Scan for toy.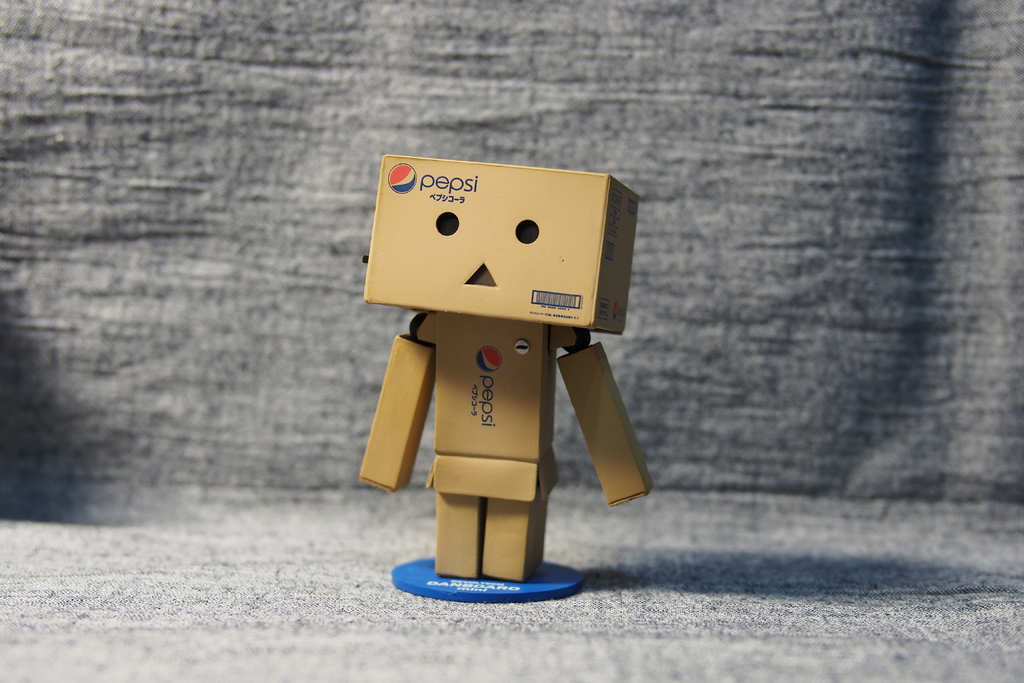
Scan result: (320,172,650,570).
